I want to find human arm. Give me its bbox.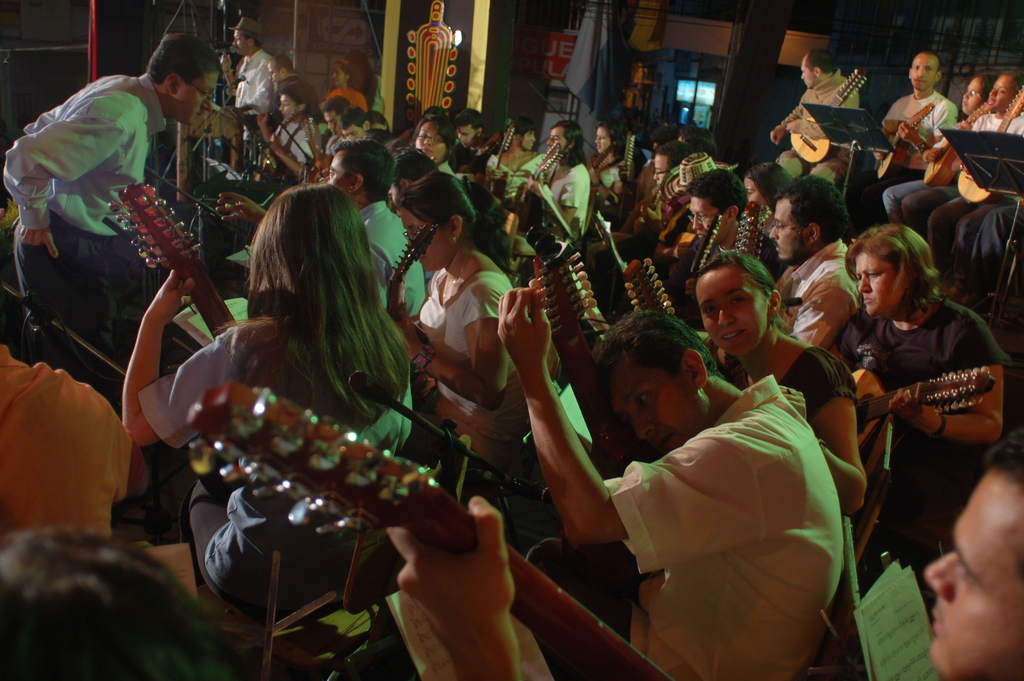
{"x1": 783, "y1": 271, "x2": 876, "y2": 354}.
